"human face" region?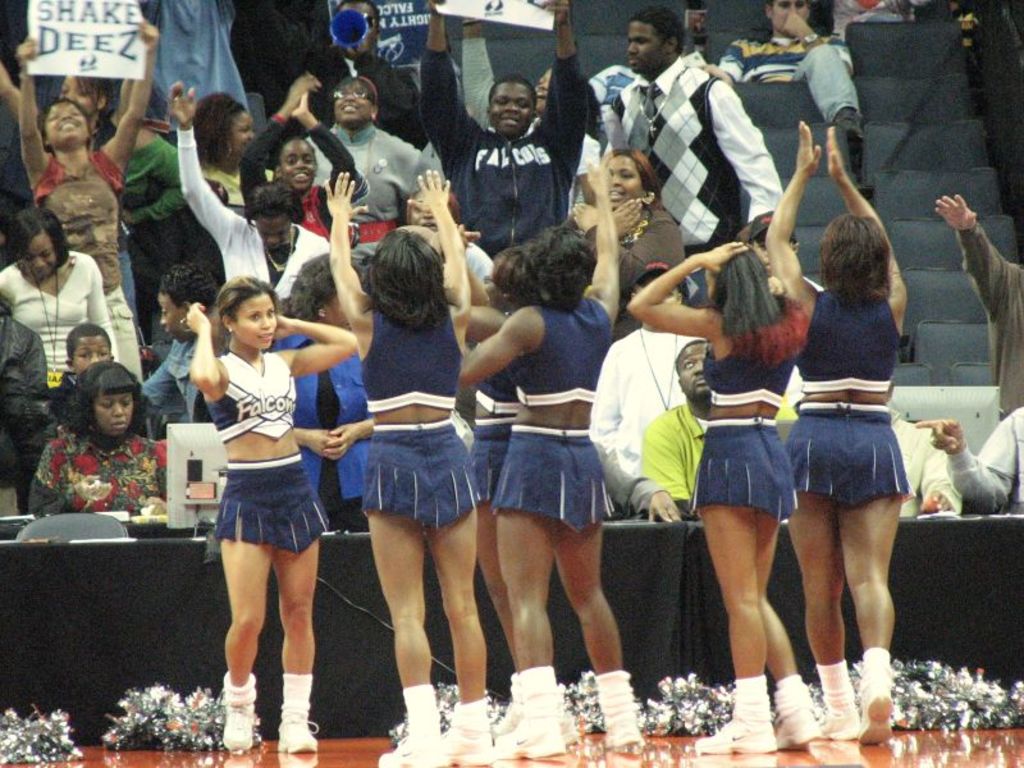
crop(338, 81, 371, 127)
